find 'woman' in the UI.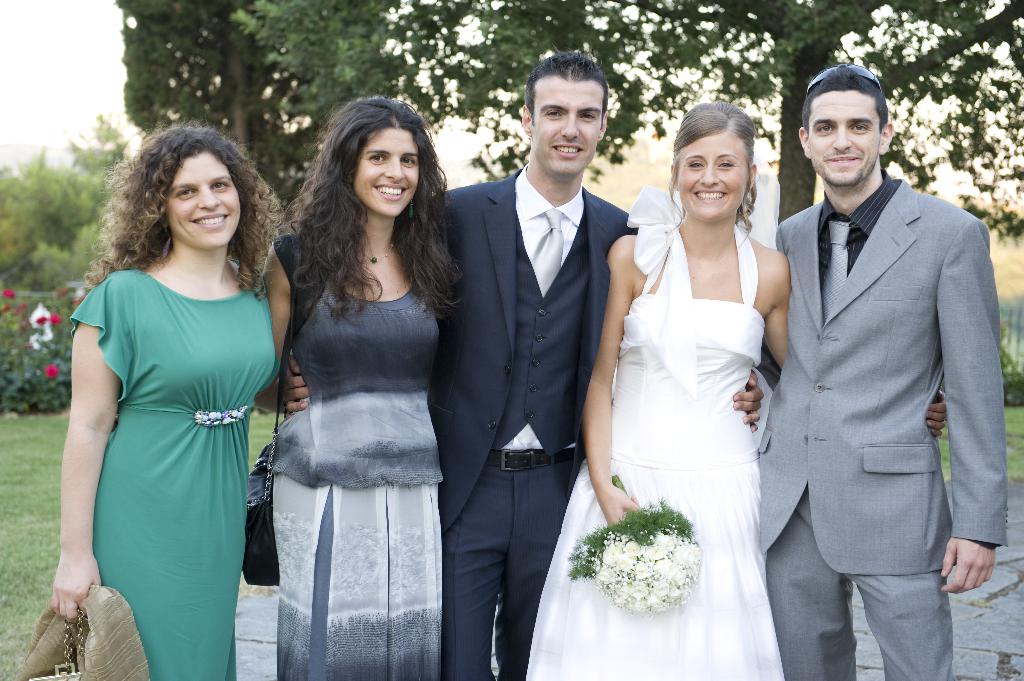
UI element at rect(51, 125, 283, 680).
